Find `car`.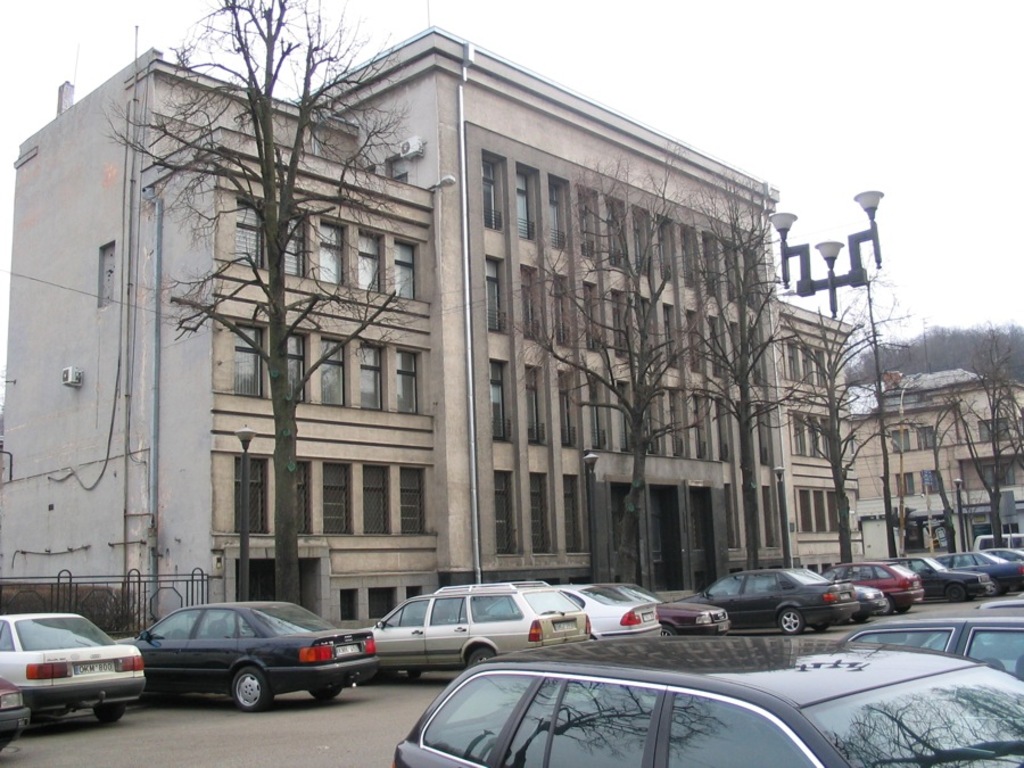
left=393, top=634, right=1023, bottom=767.
